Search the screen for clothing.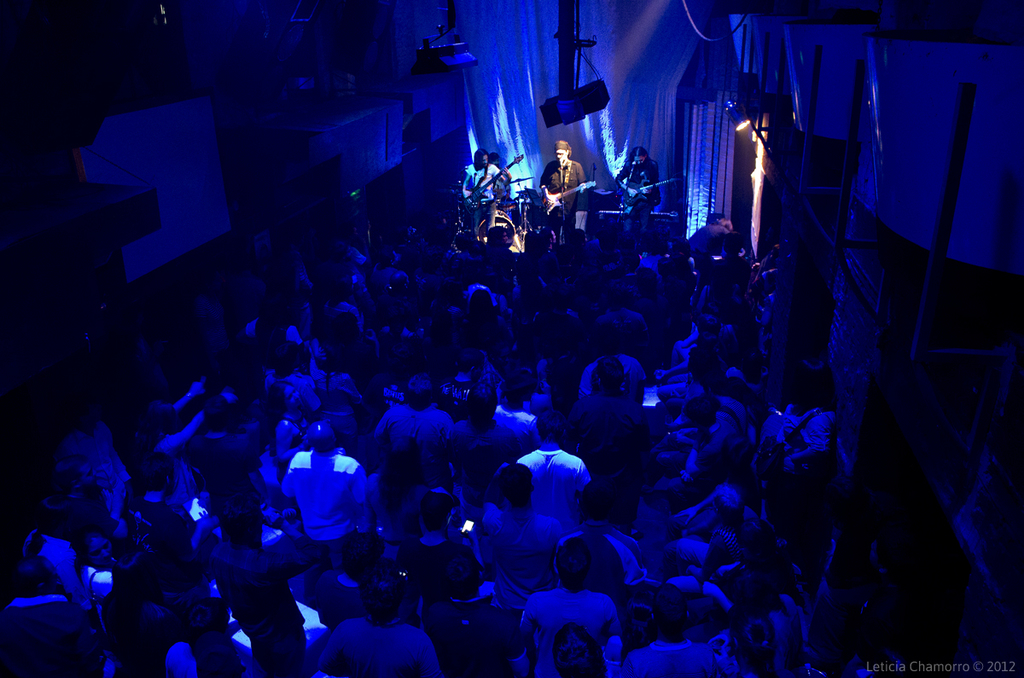
Found at box(557, 525, 628, 590).
